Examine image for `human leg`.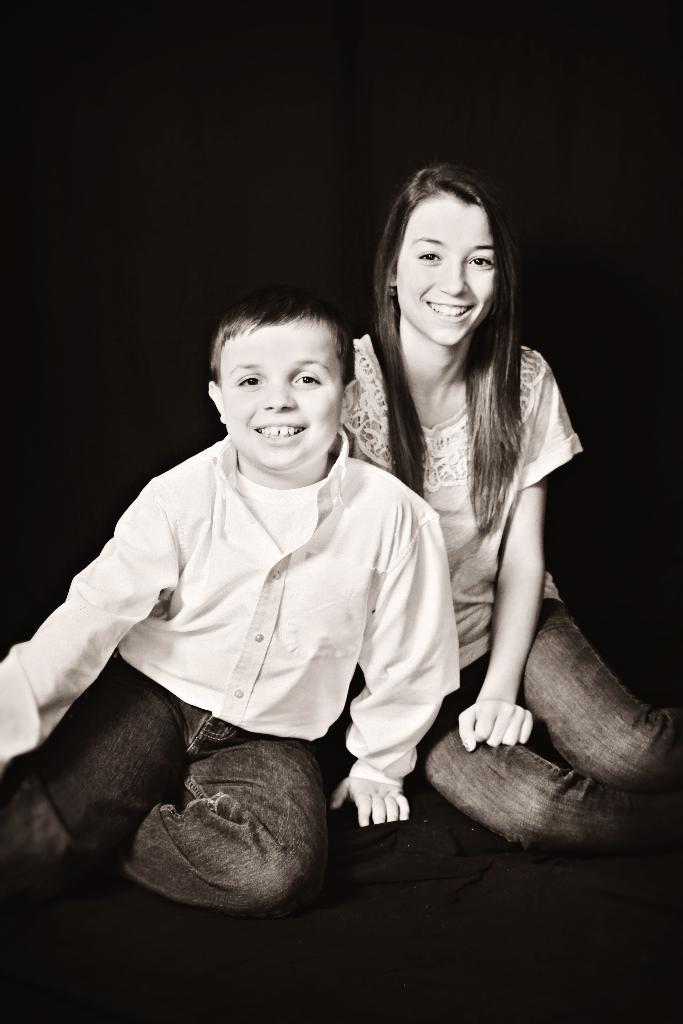
Examination result: <box>420,693,682,852</box>.
